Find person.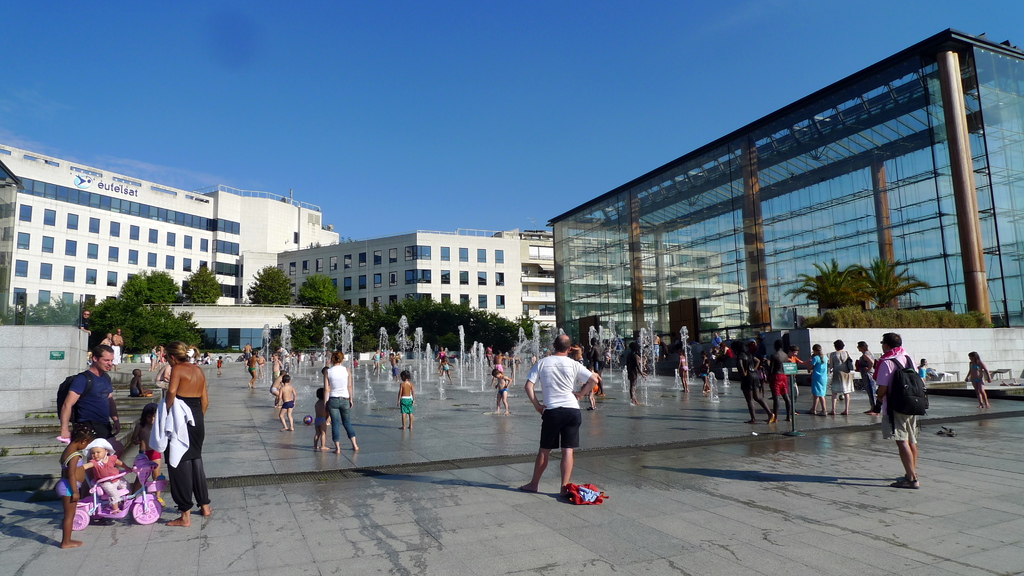
box(127, 368, 155, 397).
